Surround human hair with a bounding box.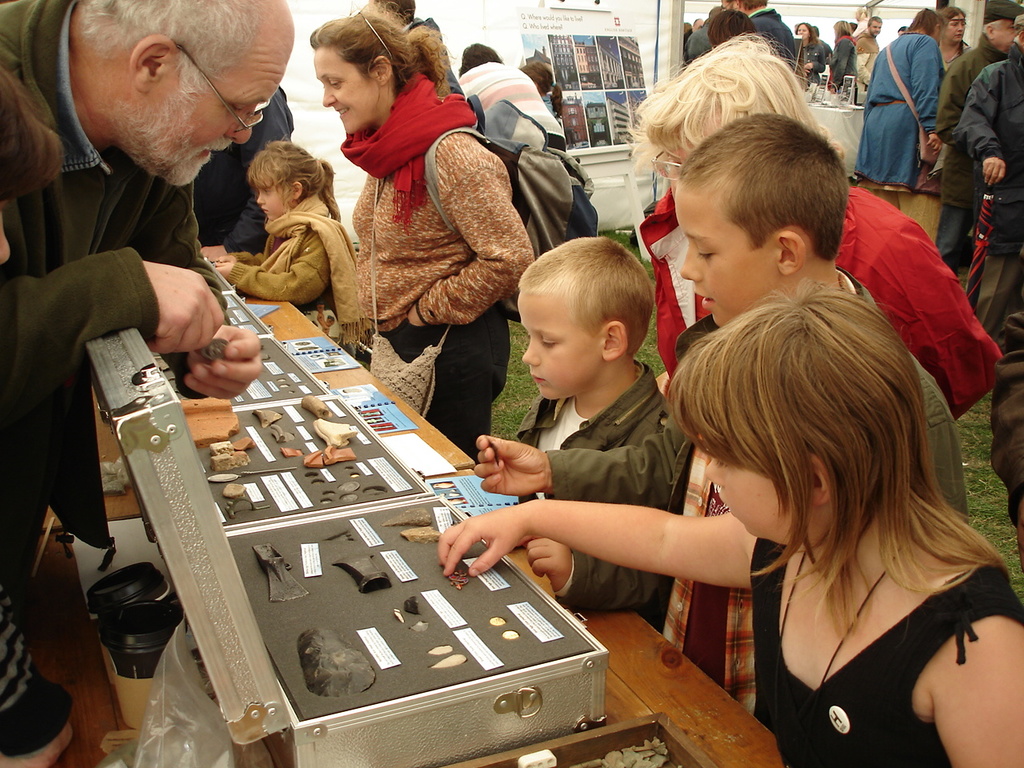
region(832, 19, 852, 42).
